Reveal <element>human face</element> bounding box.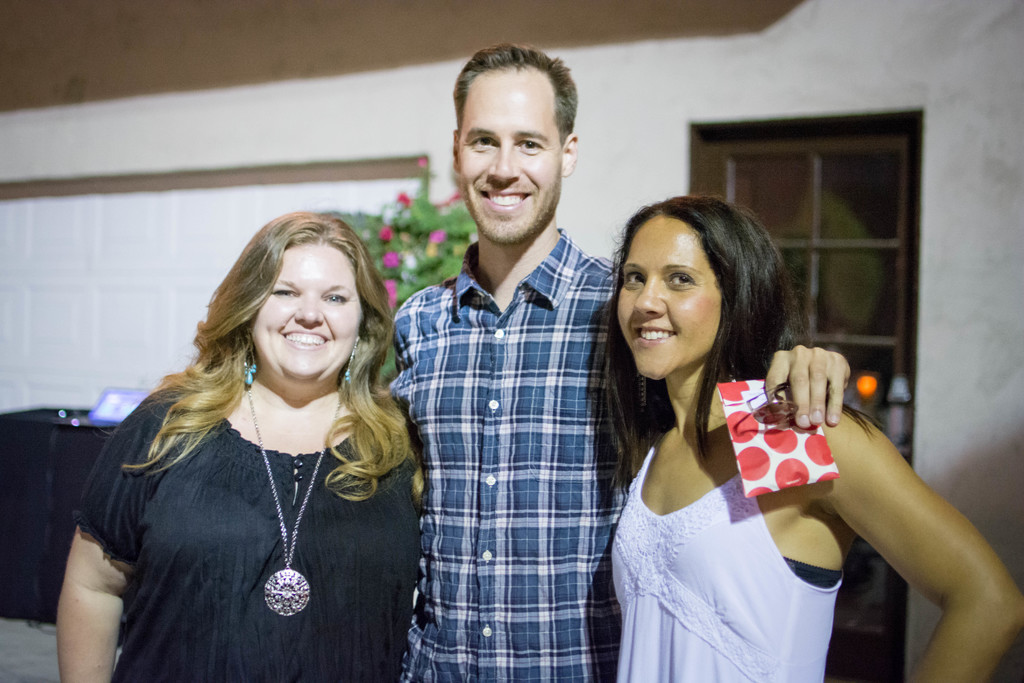
Revealed: l=466, t=94, r=556, b=238.
